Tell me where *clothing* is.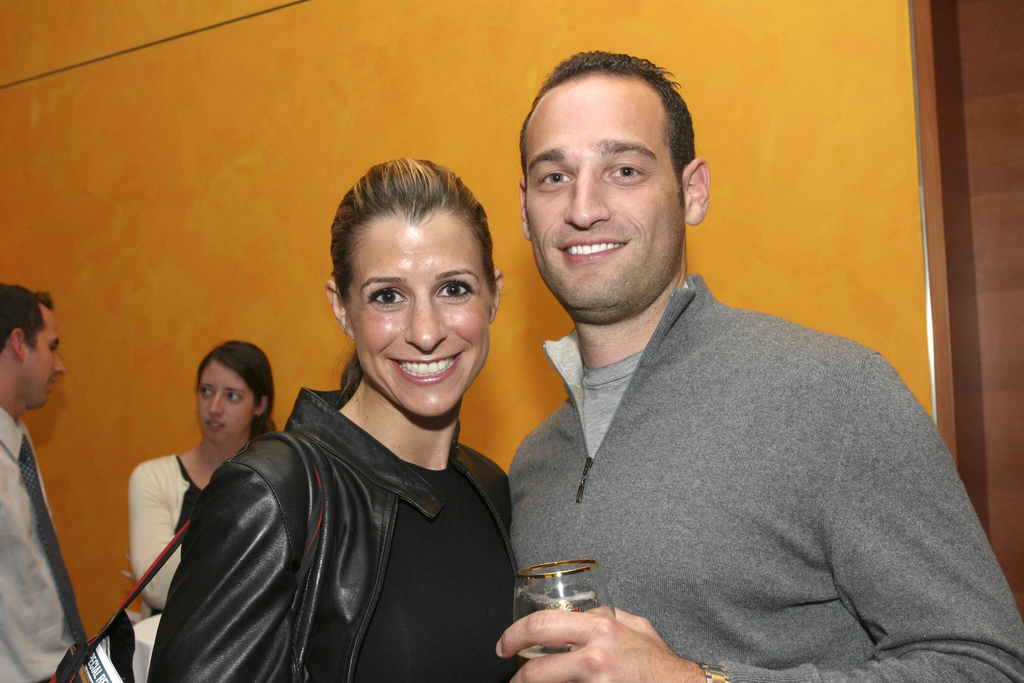
*clothing* is at <box>169,336,538,680</box>.
